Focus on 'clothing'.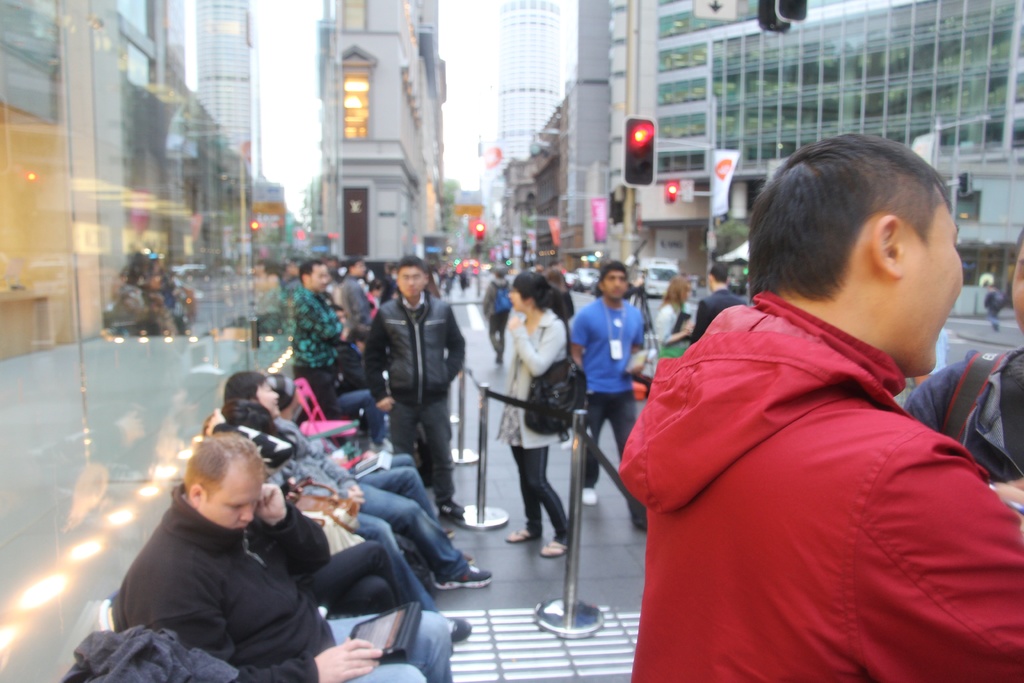
Focused at box=[360, 283, 471, 393].
